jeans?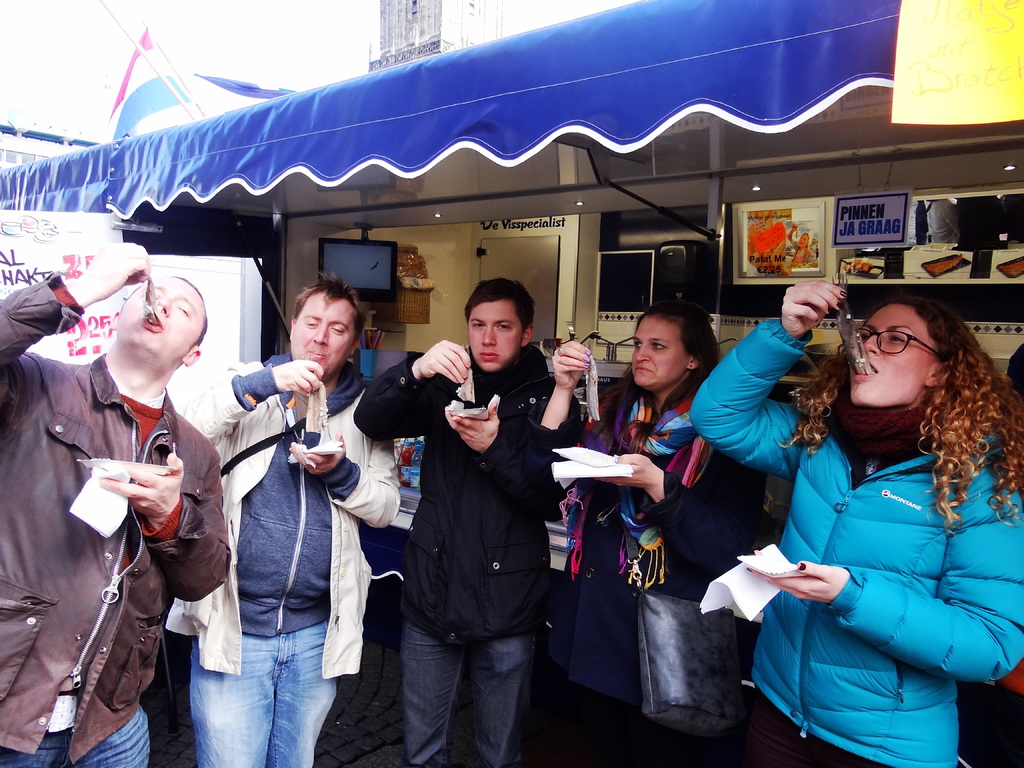
BBox(394, 627, 547, 767)
